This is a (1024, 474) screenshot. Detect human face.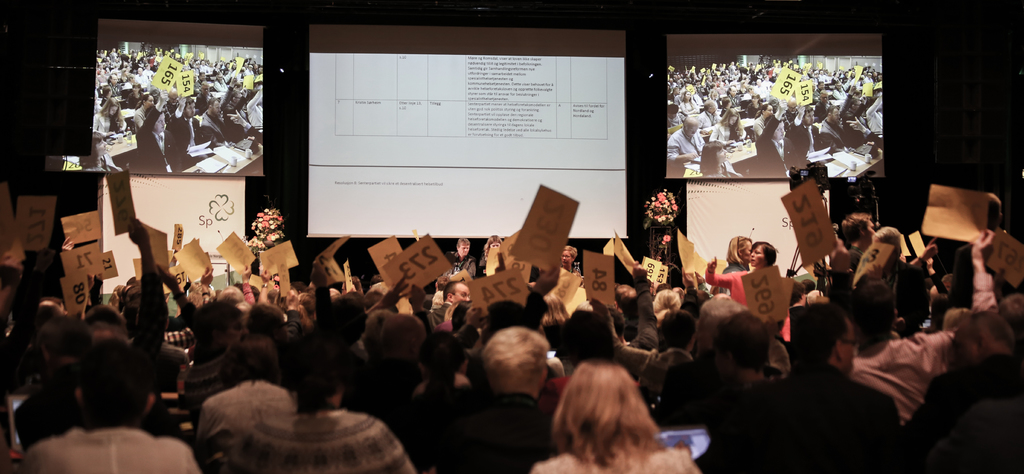
751/247/761/265.
